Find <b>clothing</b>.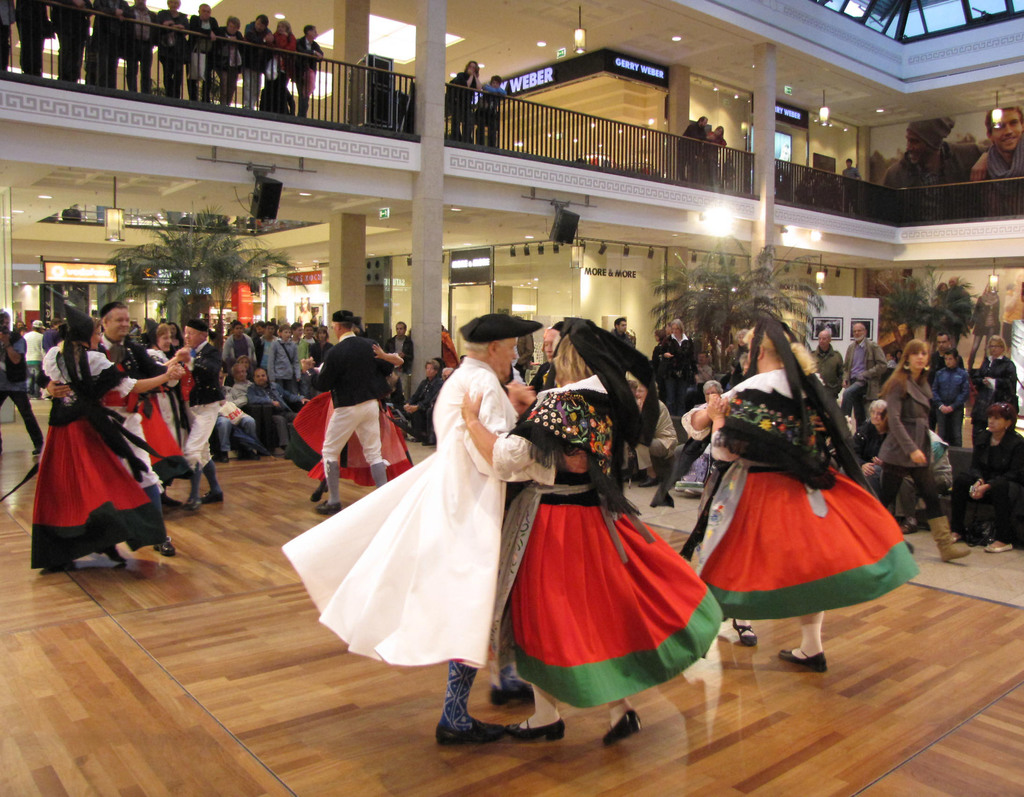
805, 343, 845, 402.
